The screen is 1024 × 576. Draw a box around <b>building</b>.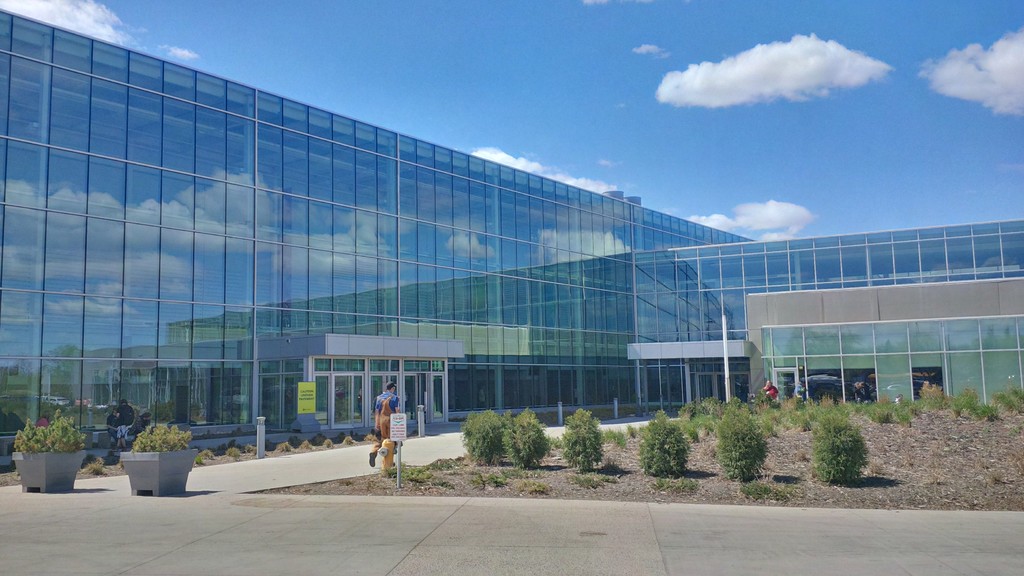
(left=0, top=10, right=1023, bottom=473).
